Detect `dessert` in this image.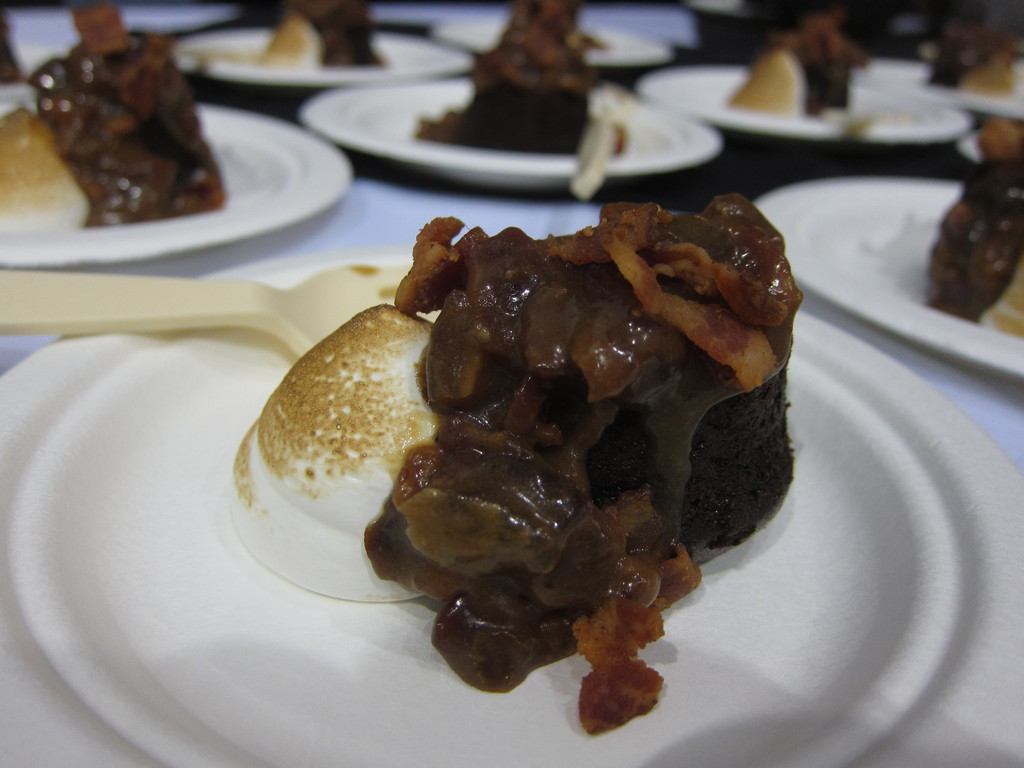
Detection: region(931, 127, 1023, 343).
